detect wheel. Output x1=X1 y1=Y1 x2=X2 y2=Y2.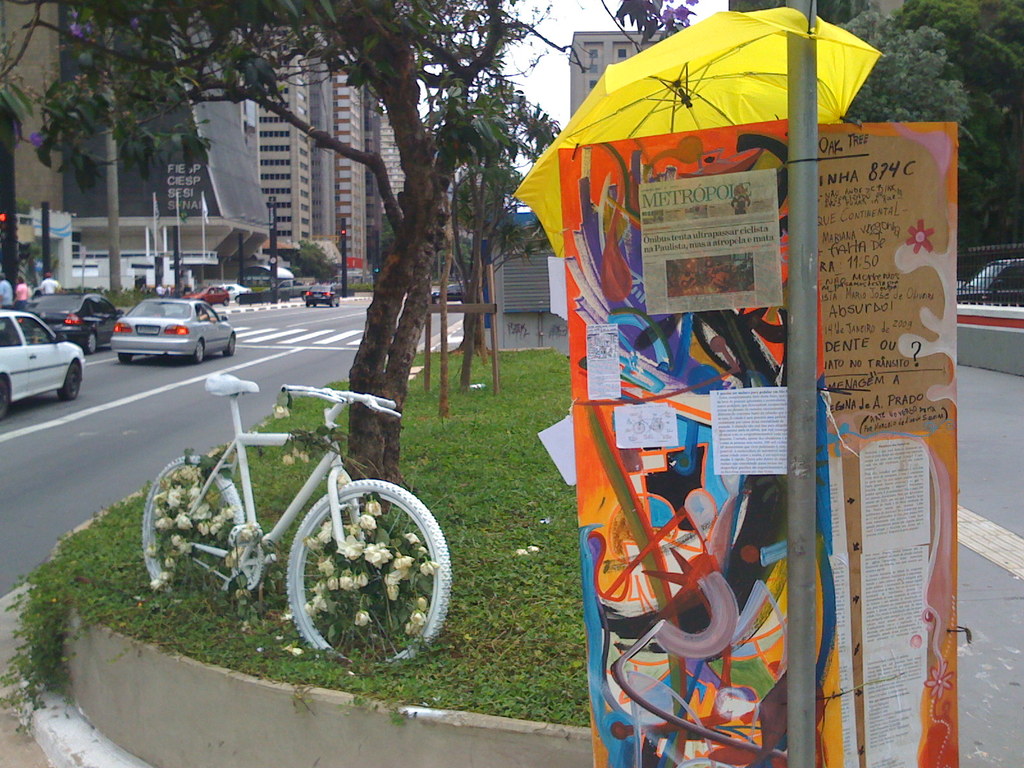
x1=120 y1=353 x2=133 y2=364.
